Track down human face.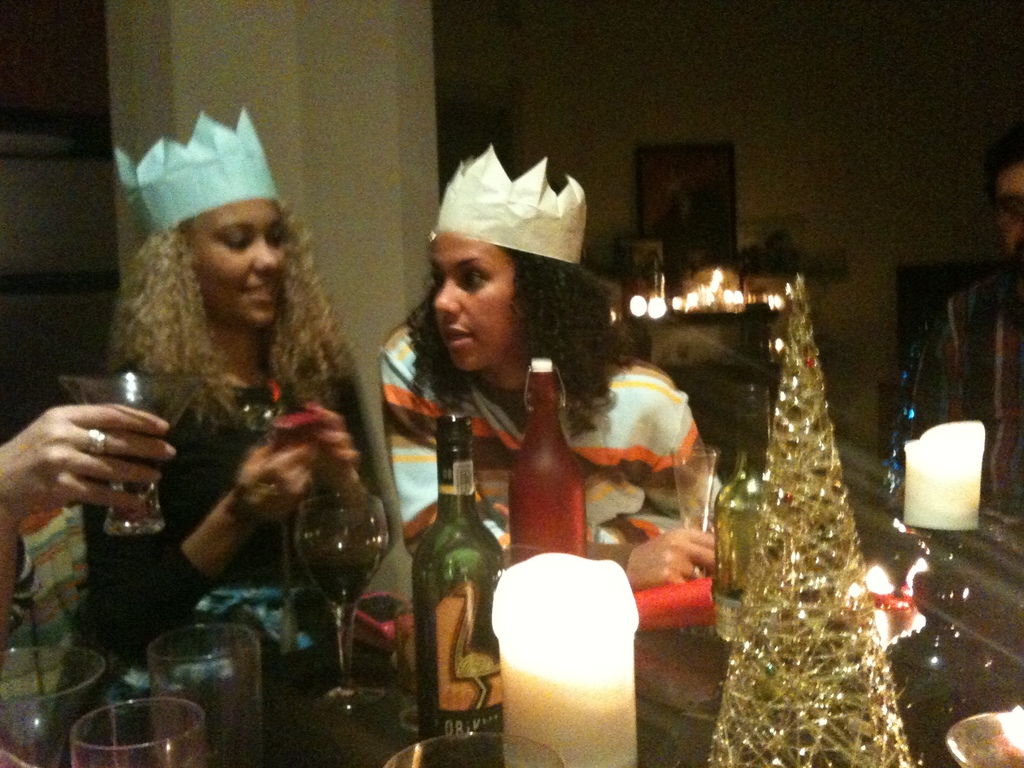
Tracked to 176:201:285:324.
